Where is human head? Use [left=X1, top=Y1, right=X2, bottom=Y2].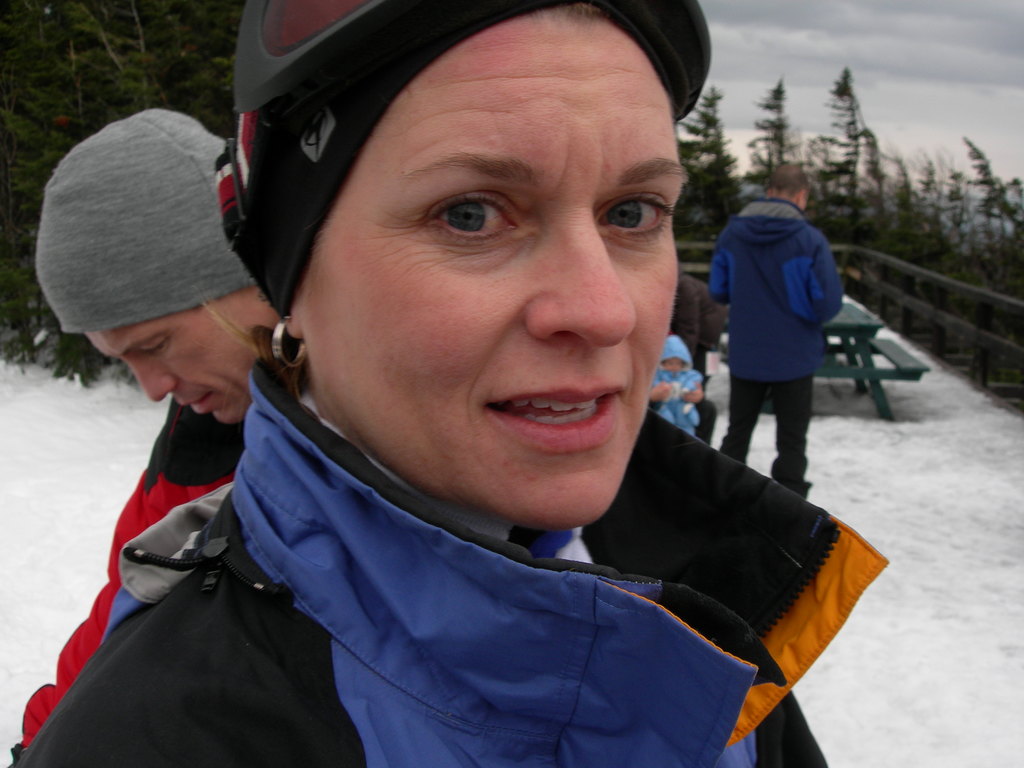
[left=231, top=0, right=692, bottom=540].
